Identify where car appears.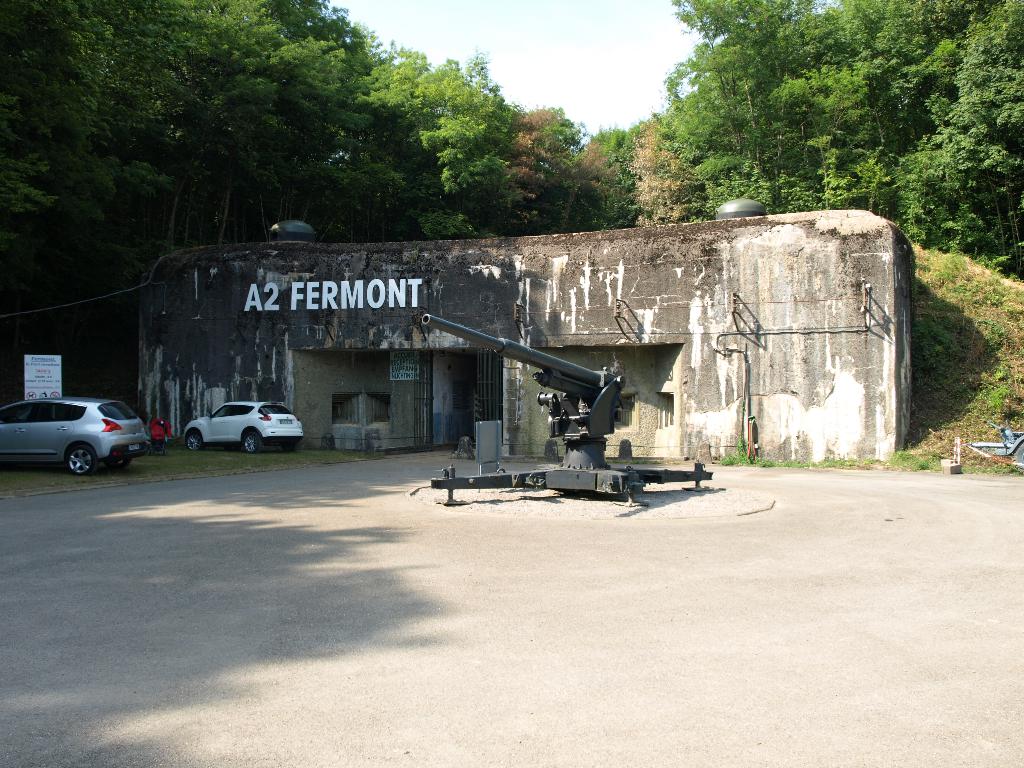
Appears at rect(140, 406, 177, 458).
